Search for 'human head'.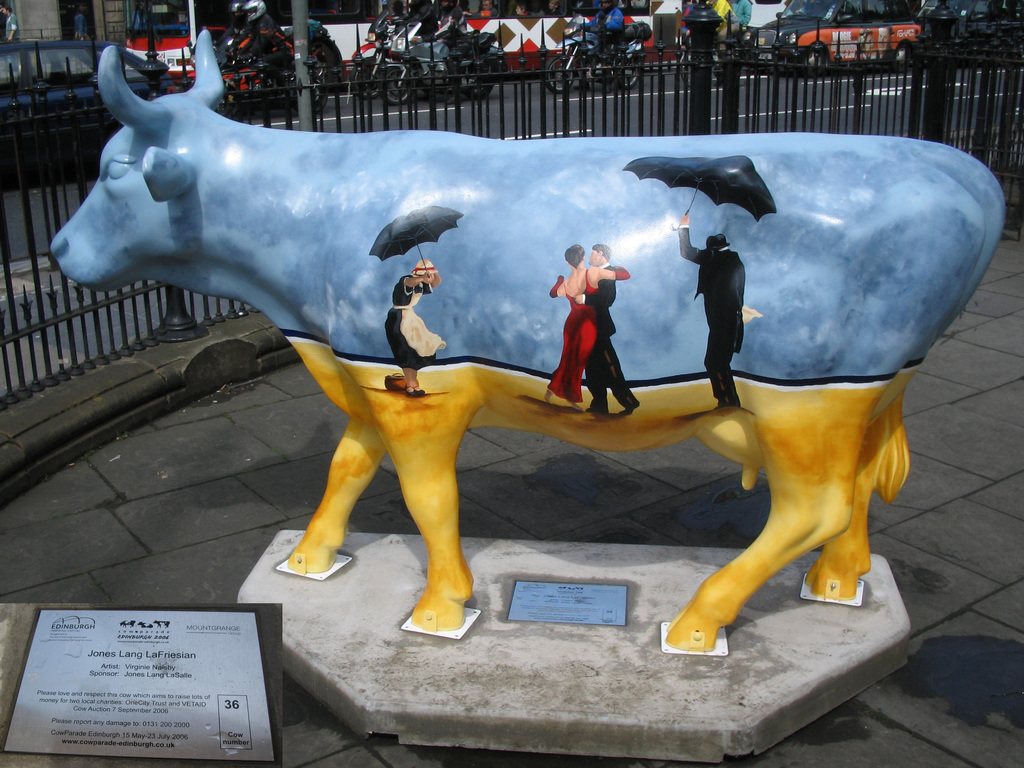
Found at 708,236,732,255.
